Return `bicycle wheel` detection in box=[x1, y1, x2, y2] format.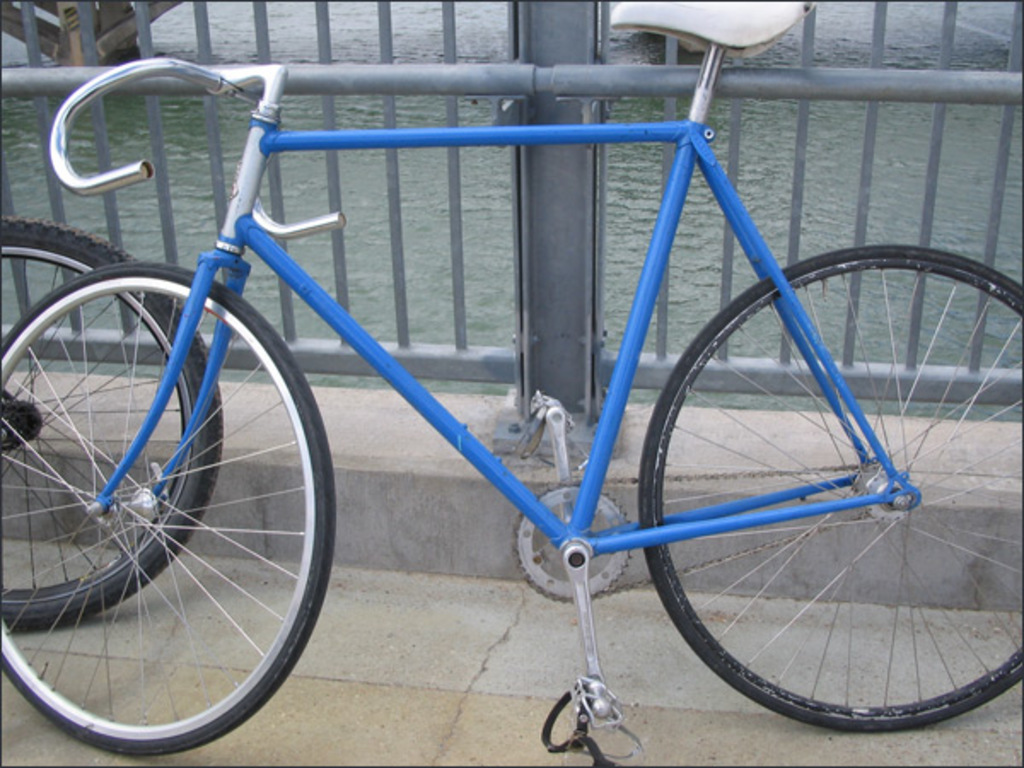
box=[0, 265, 333, 754].
